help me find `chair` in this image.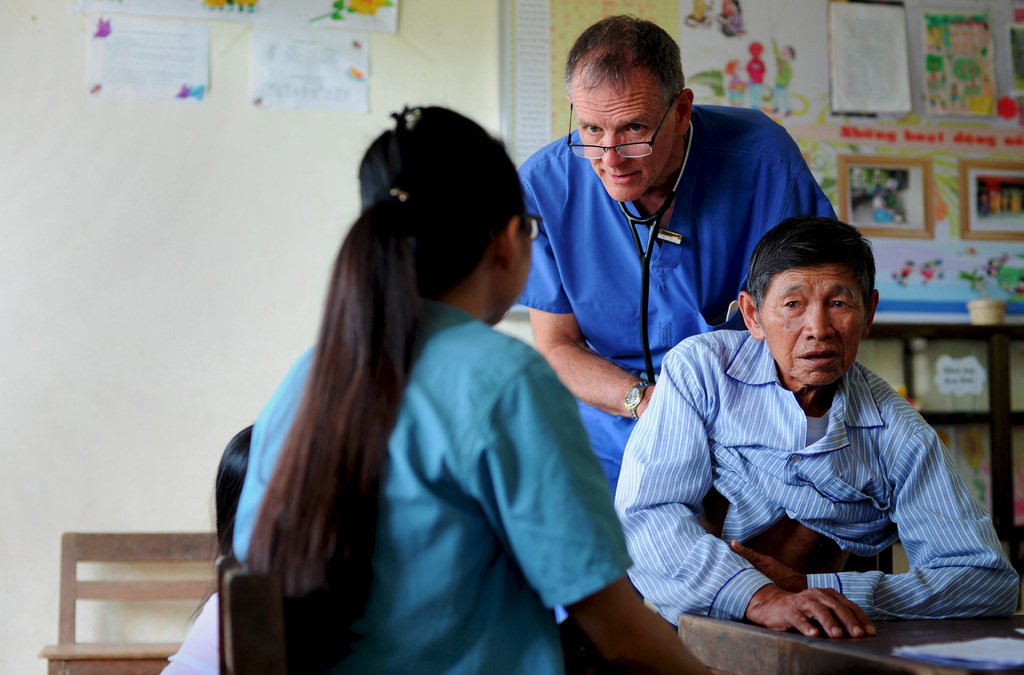
Found it: l=213, t=550, r=294, b=674.
